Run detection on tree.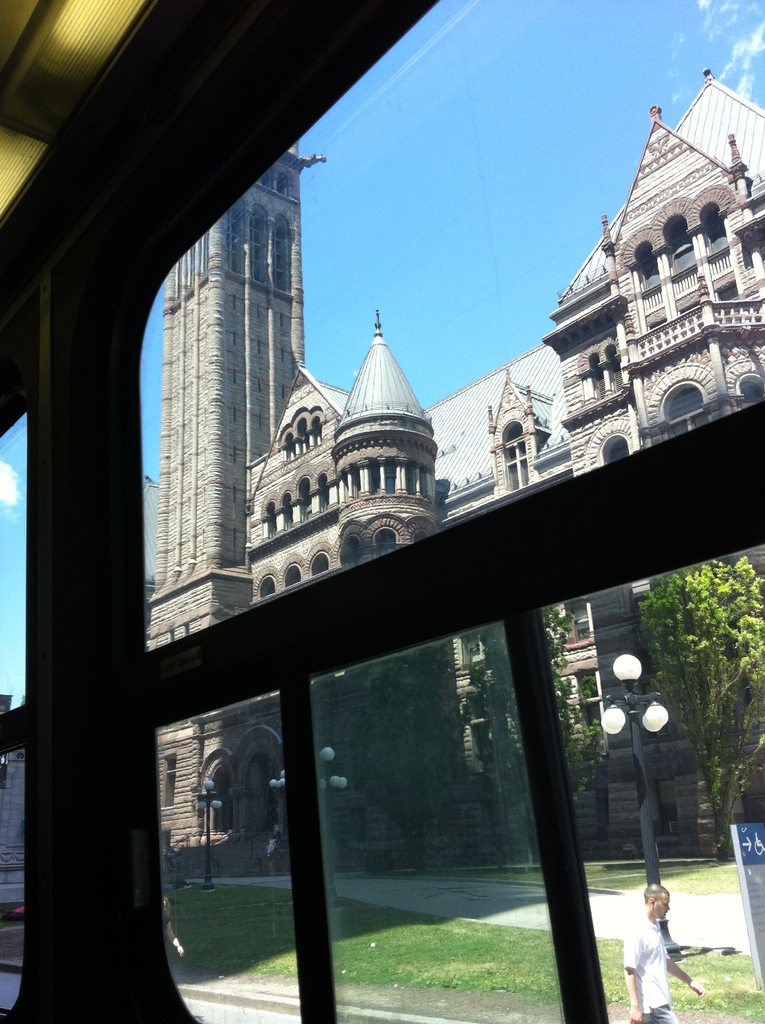
Result: (628,554,761,845).
